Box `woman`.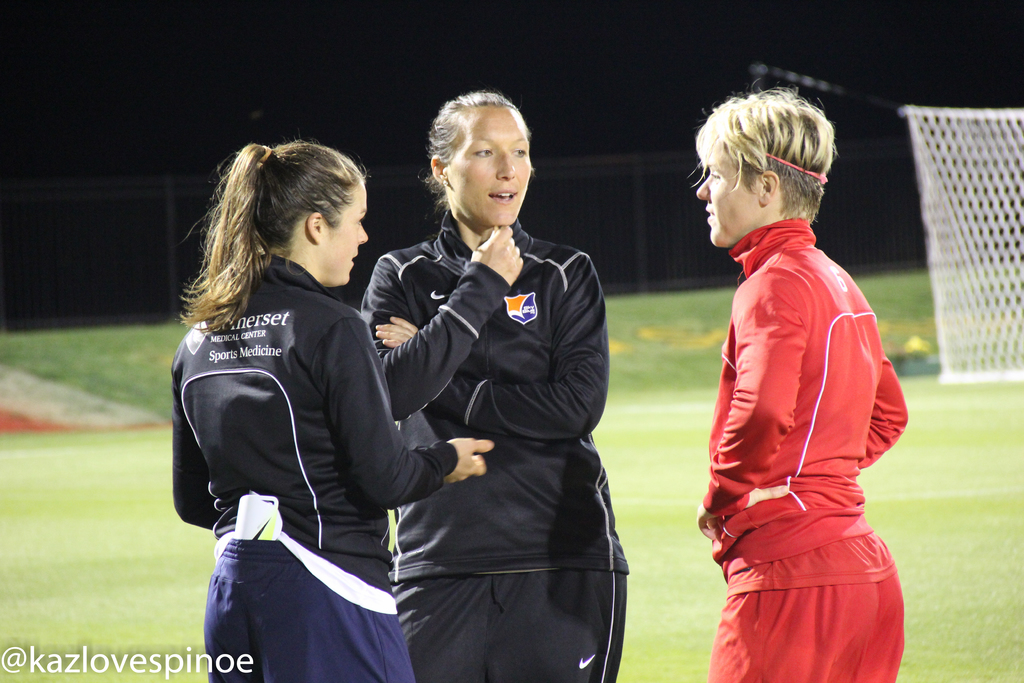
[684,92,909,682].
